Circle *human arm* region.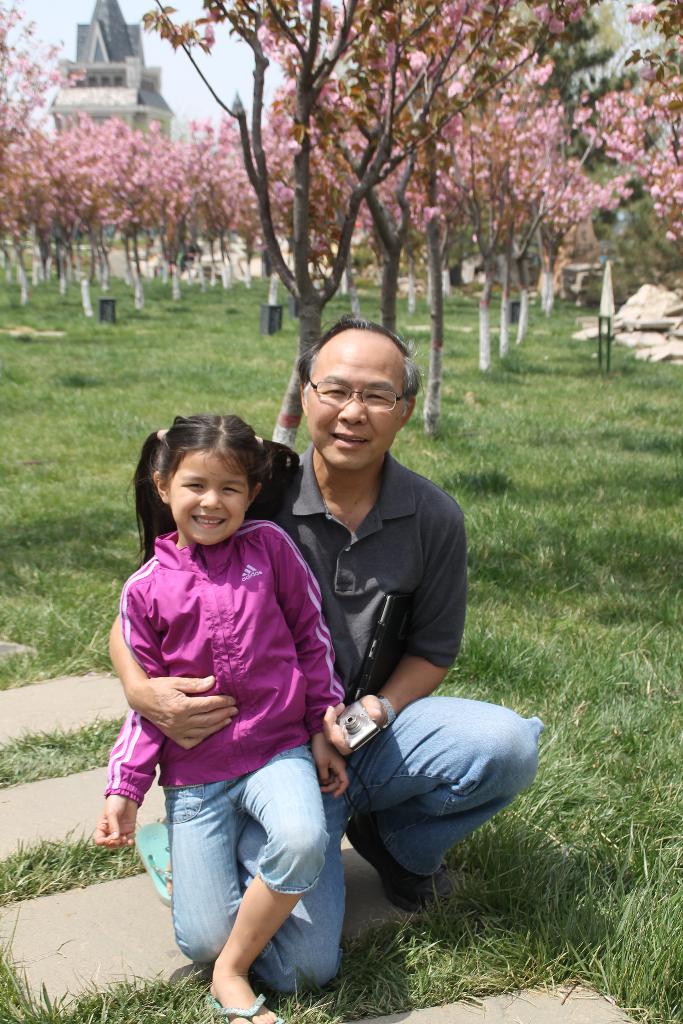
Region: bbox=(104, 616, 236, 748).
